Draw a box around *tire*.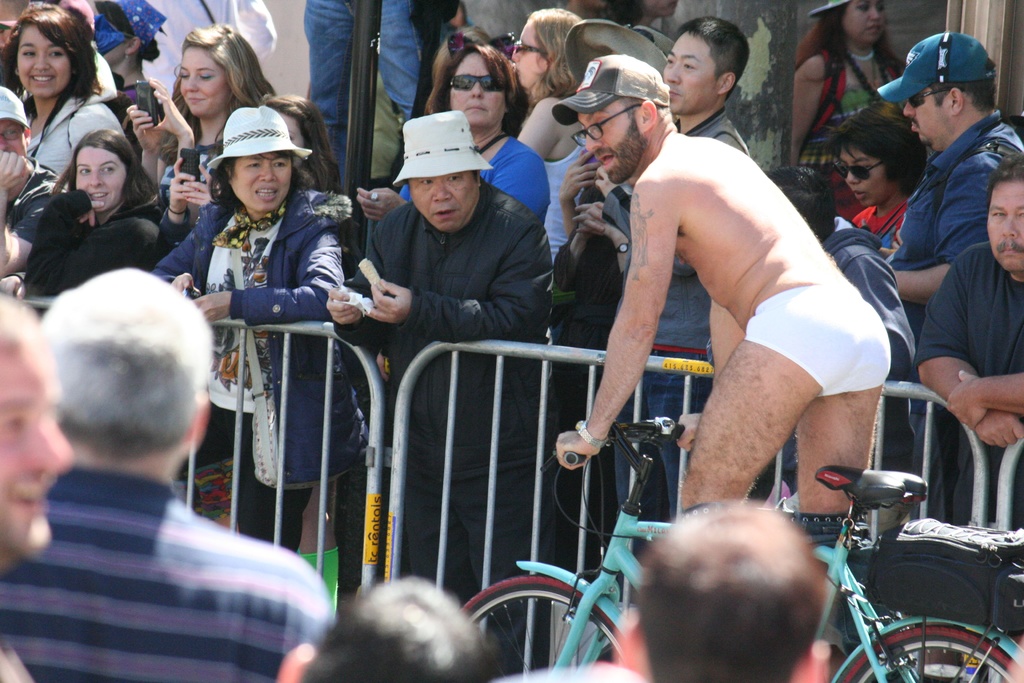
<box>831,630,1023,682</box>.
